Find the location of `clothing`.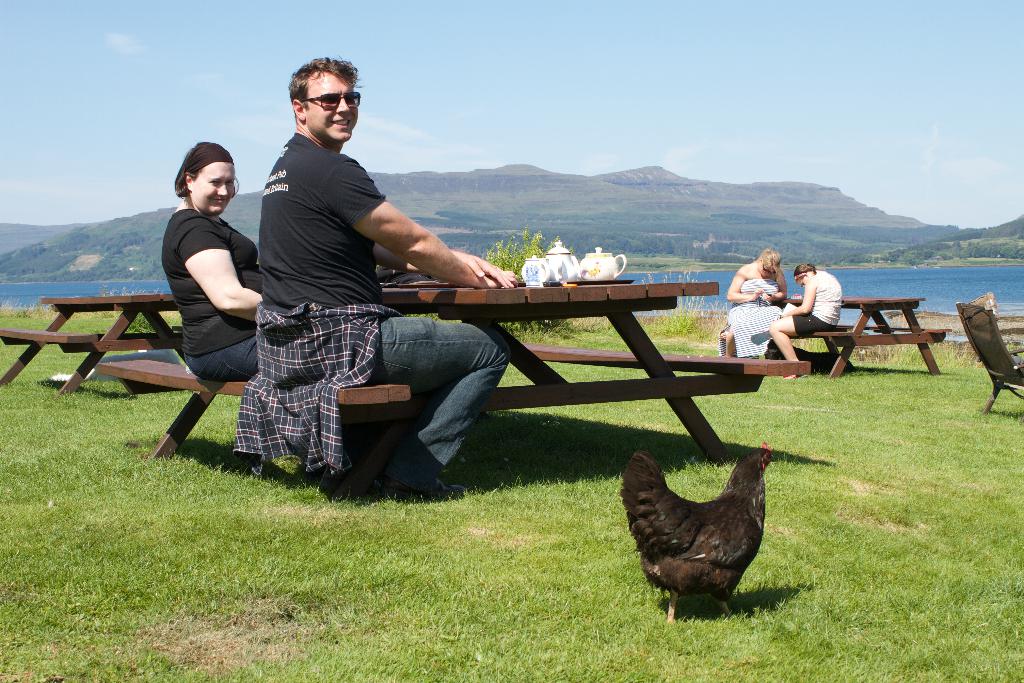
Location: rect(790, 272, 844, 339).
